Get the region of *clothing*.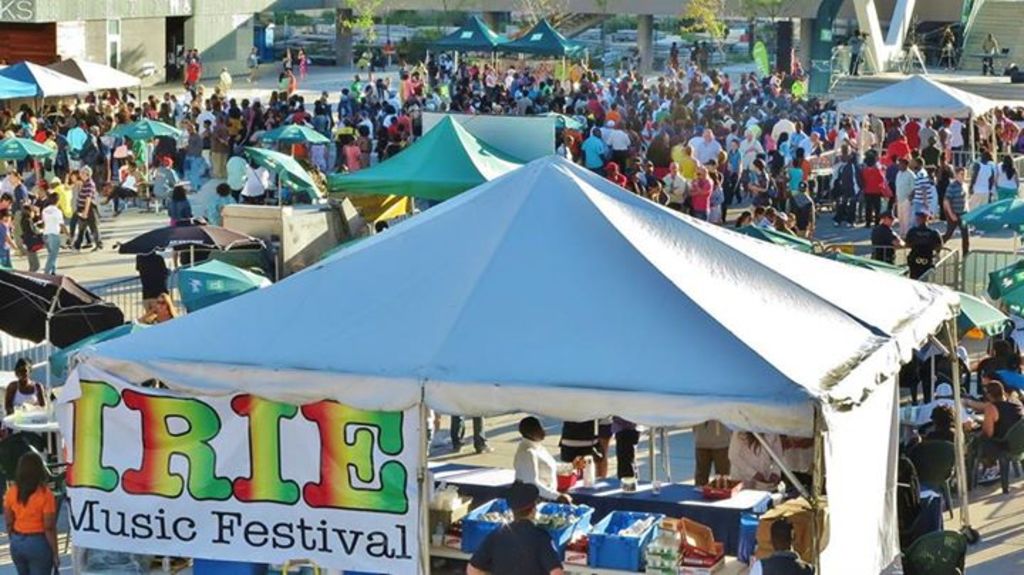
279/43/294/74.
